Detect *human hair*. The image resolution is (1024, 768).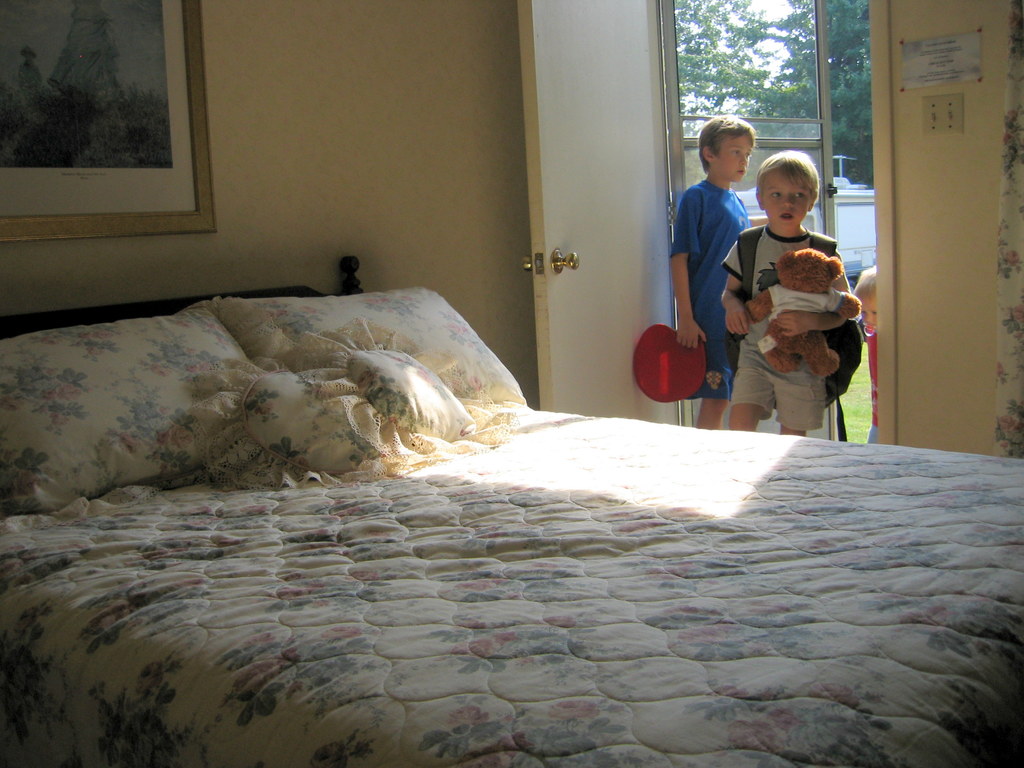
rect(765, 148, 833, 236).
